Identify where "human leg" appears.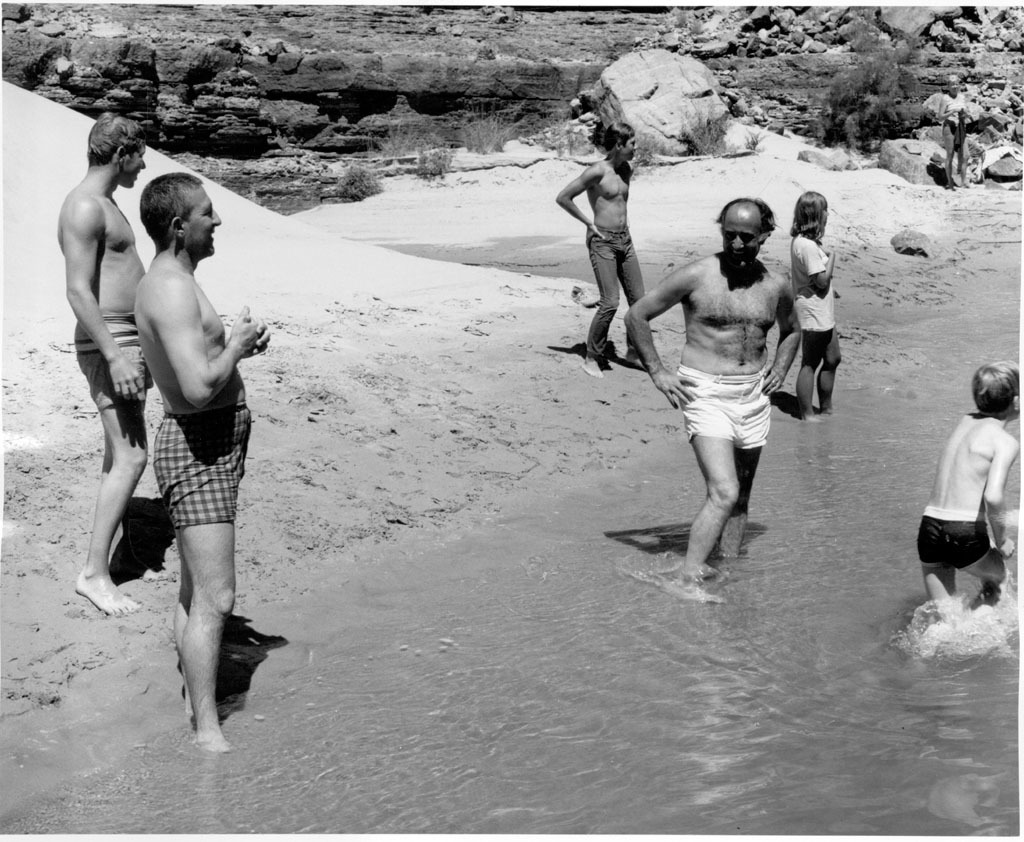
Appears at 608, 223, 654, 305.
